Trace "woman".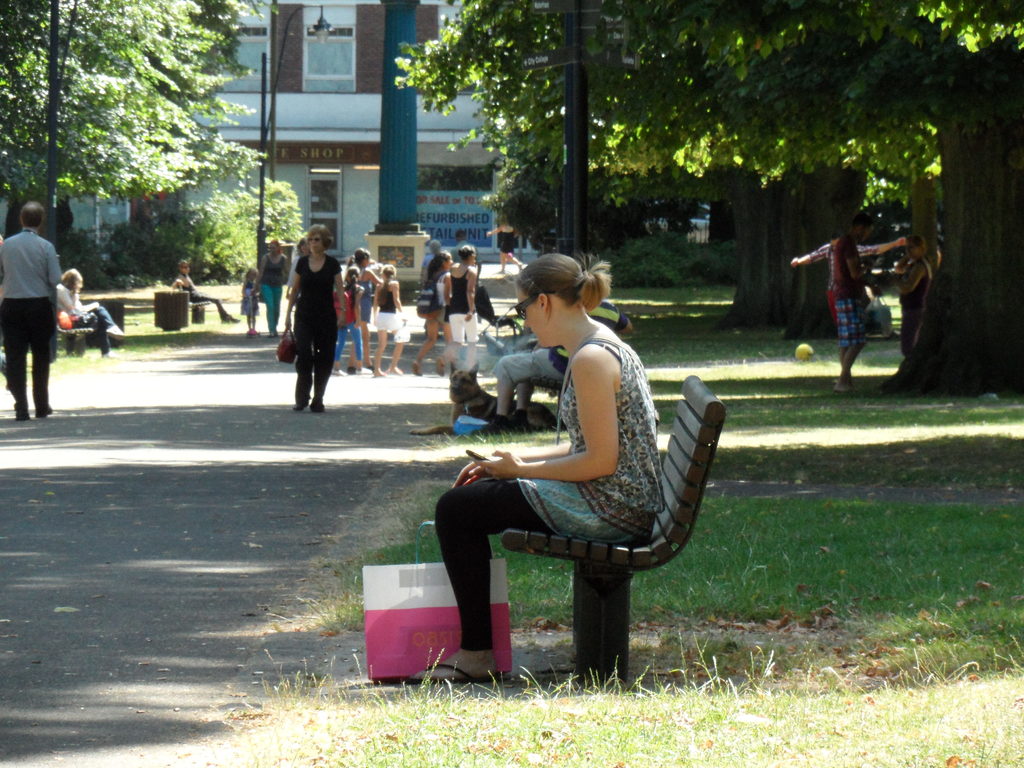
Traced to left=173, top=260, right=239, bottom=324.
